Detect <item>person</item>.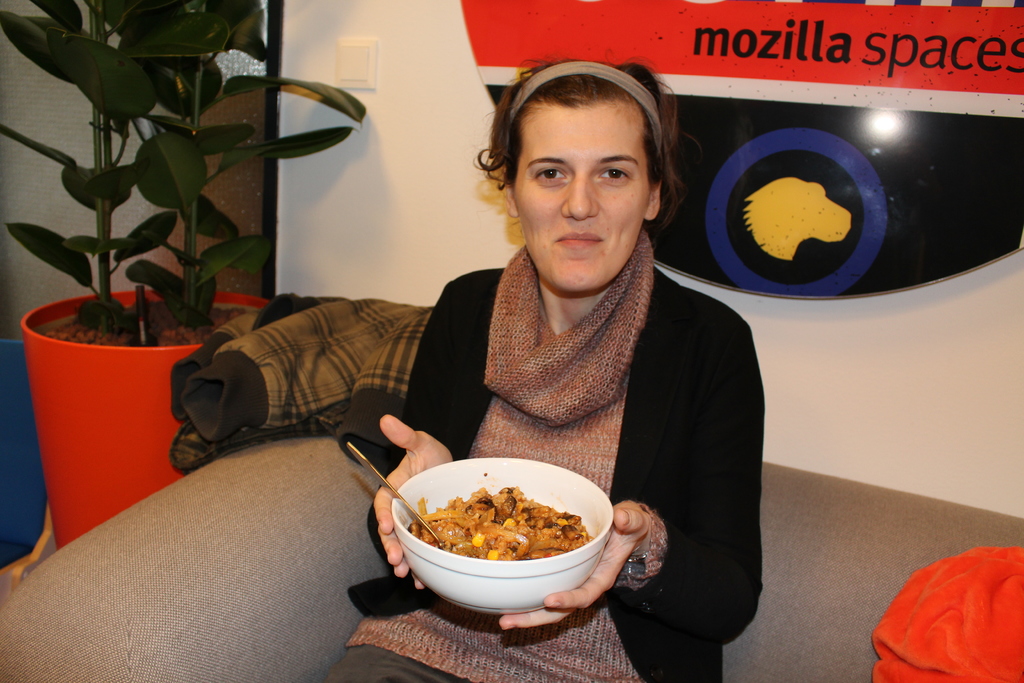
Detected at l=402, t=70, r=740, b=591.
